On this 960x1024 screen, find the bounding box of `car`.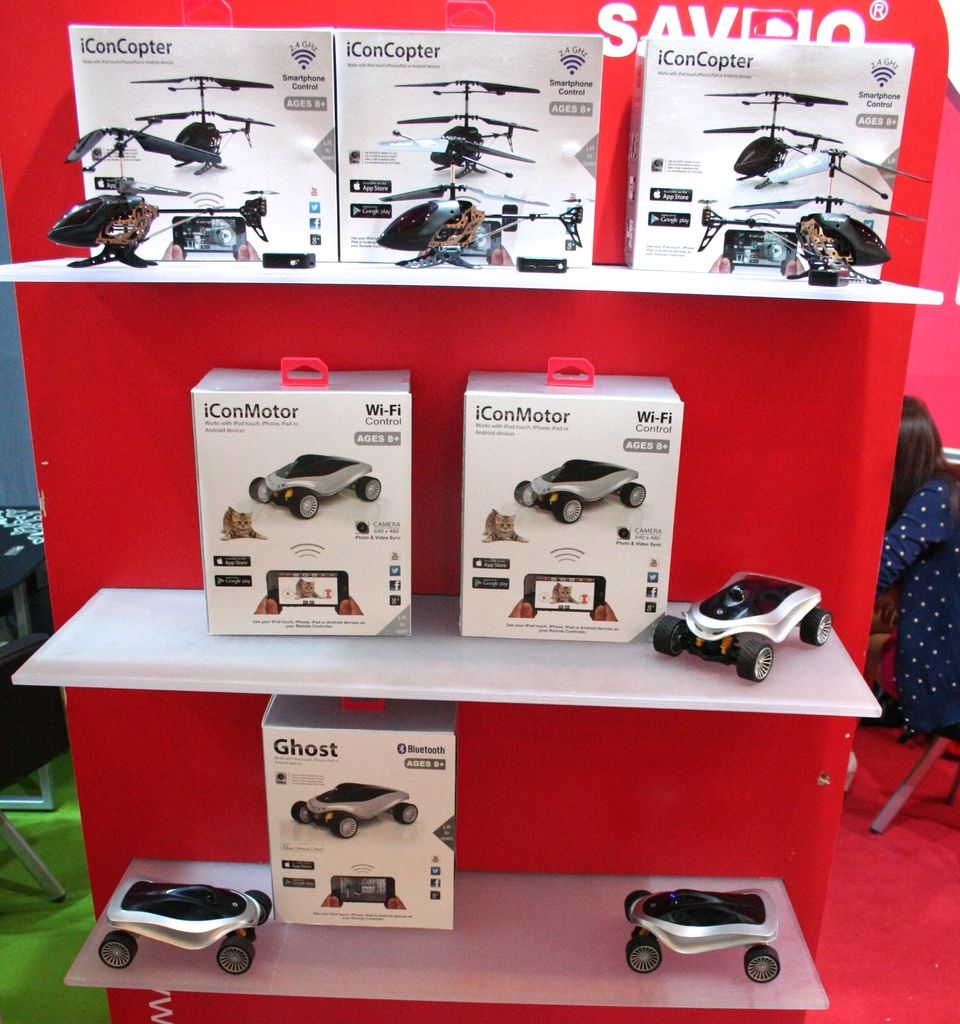
Bounding box: <region>250, 449, 380, 518</region>.
